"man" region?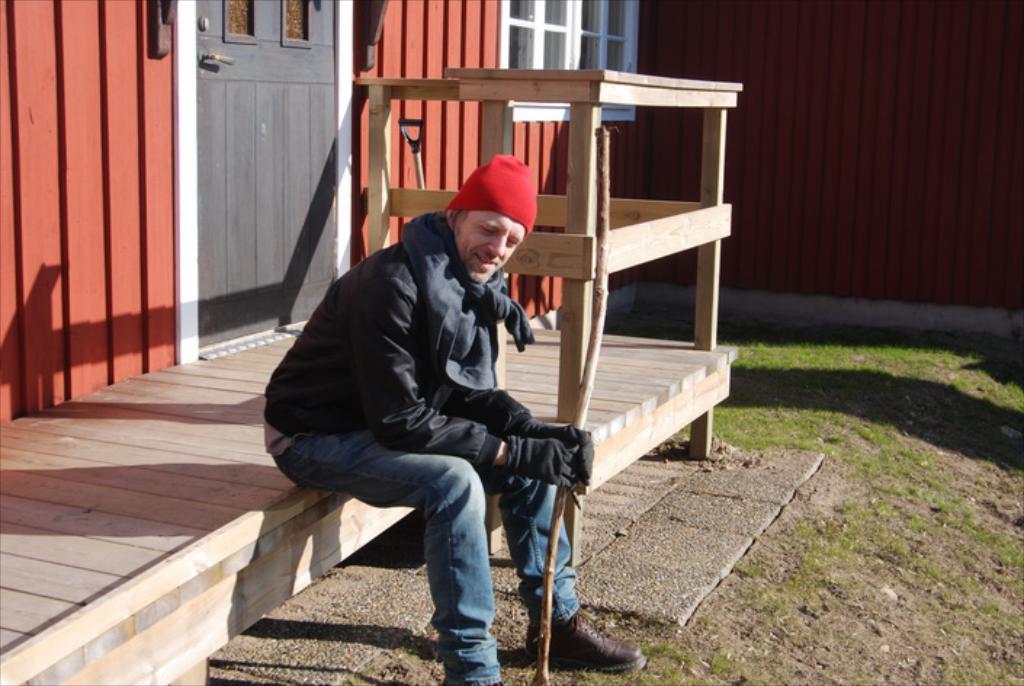
(left=260, top=150, right=649, bottom=685)
